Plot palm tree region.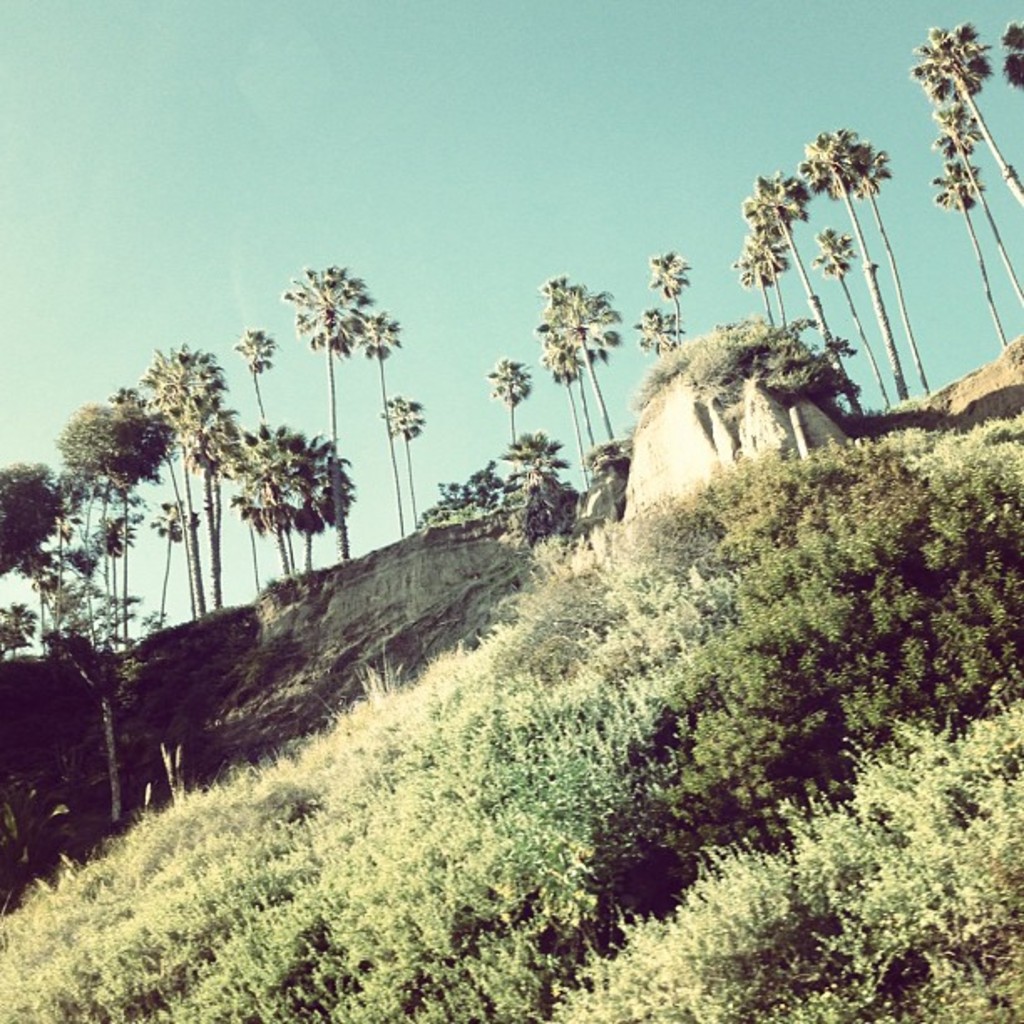
Plotted at crop(813, 125, 893, 390).
